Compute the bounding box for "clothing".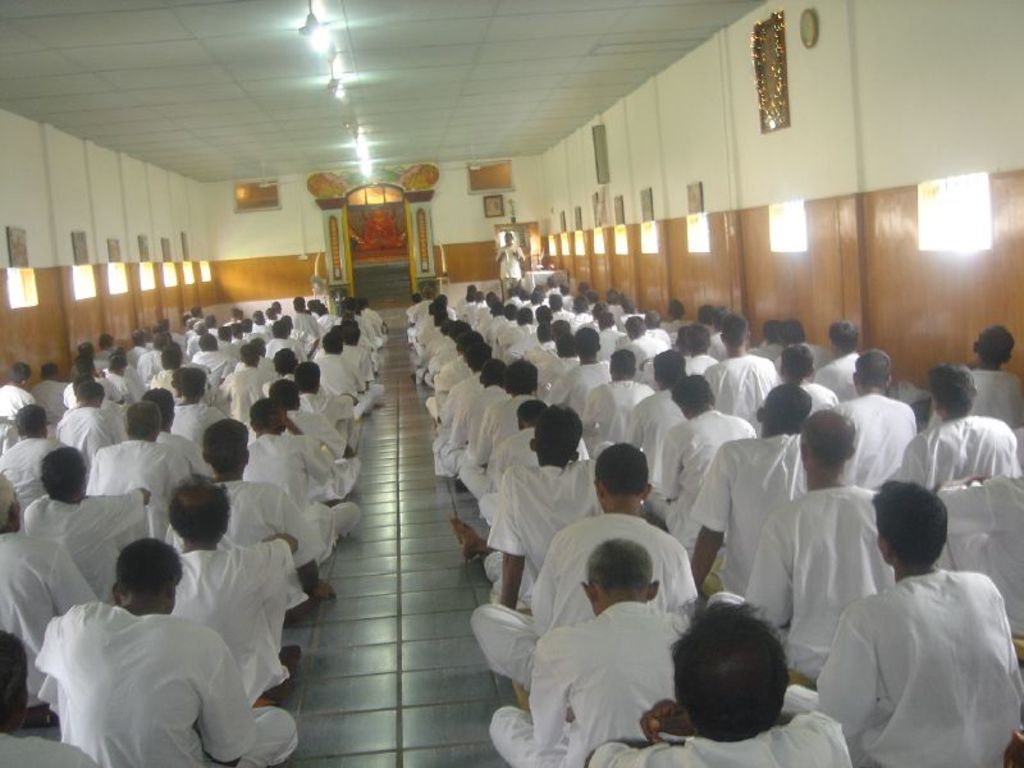
l=77, t=428, r=198, b=506.
